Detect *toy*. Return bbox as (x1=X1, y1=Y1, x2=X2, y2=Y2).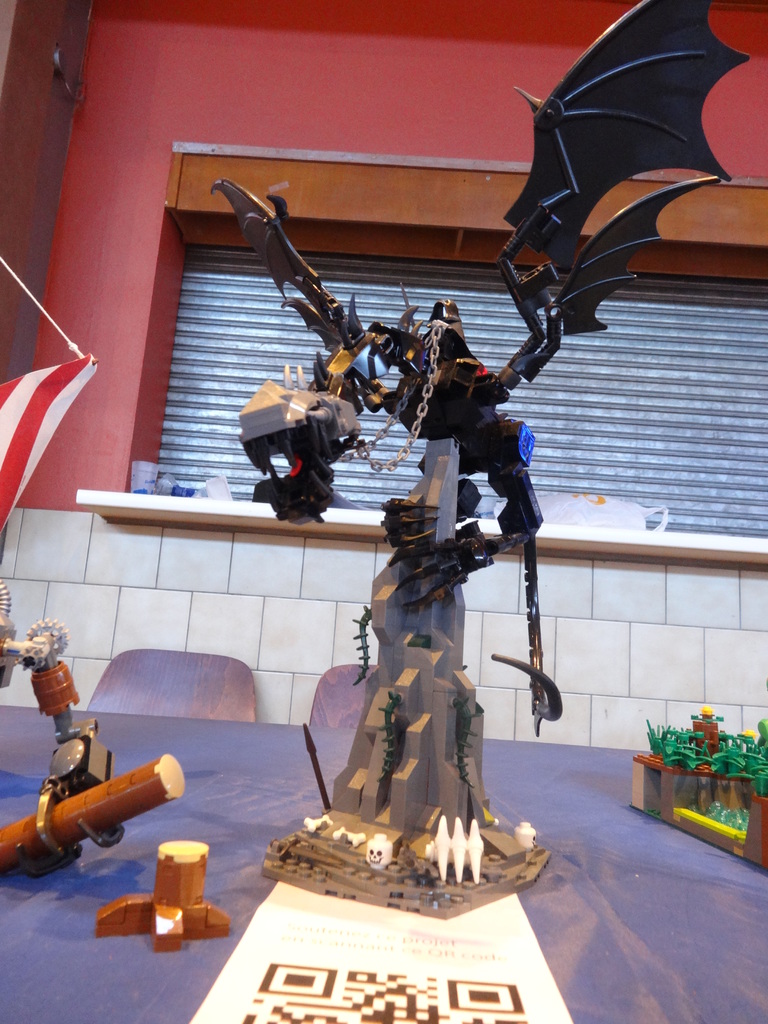
(x1=95, y1=840, x2=233, y2=954).
